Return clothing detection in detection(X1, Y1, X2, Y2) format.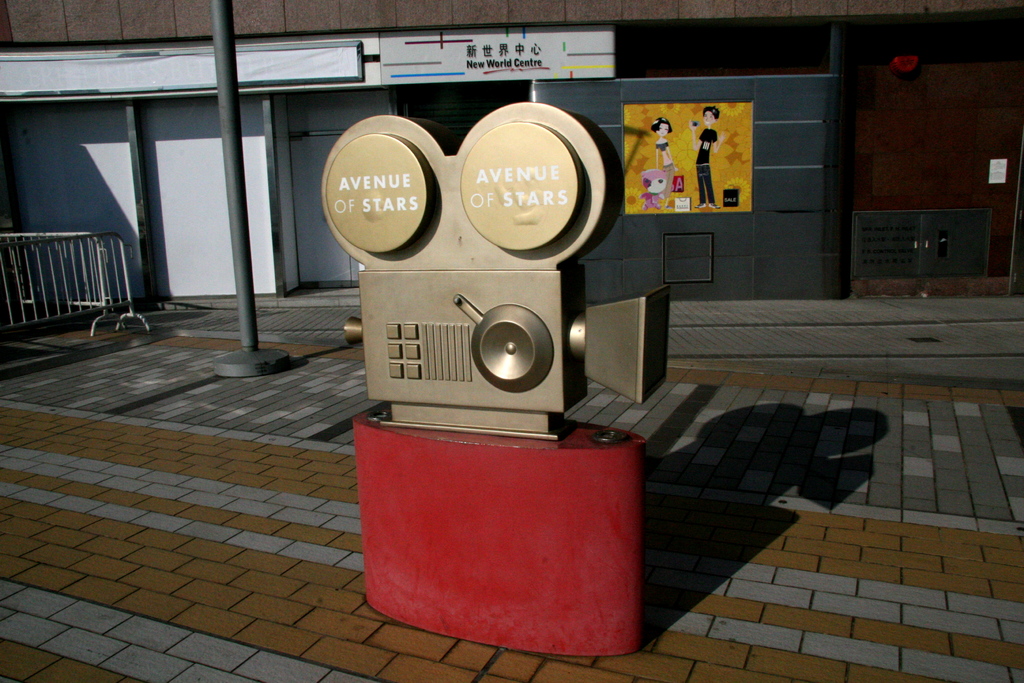
detection(687, 124, 723, 202).
